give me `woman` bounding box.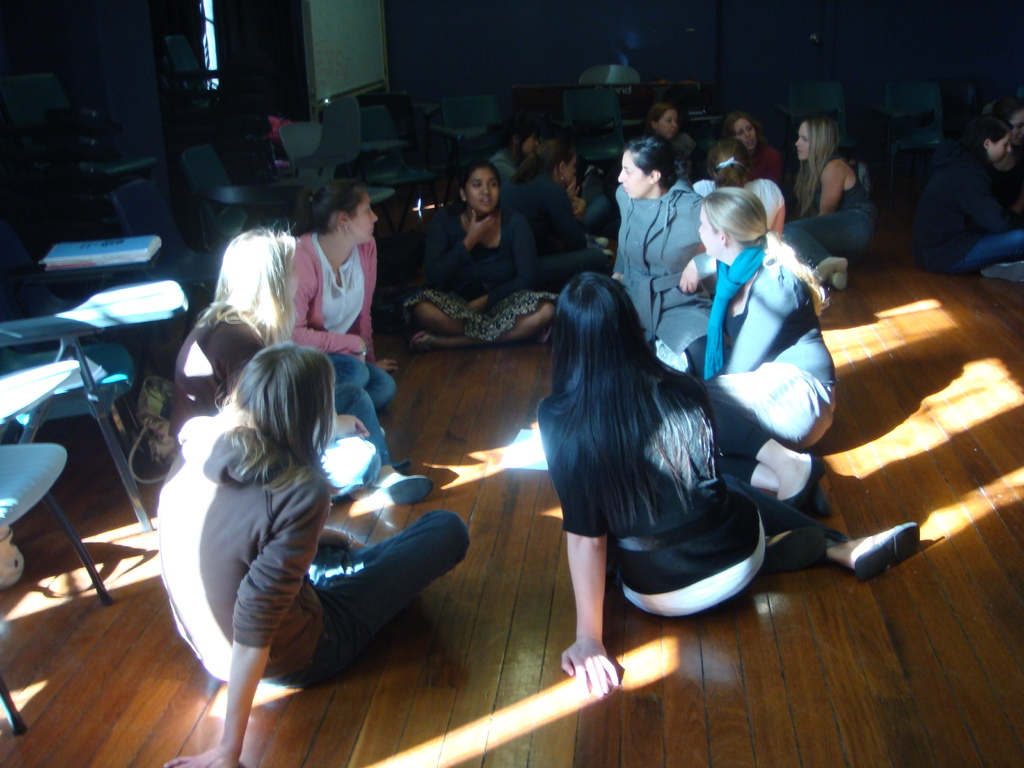
<region>161, 228, 435, 503</region>.
